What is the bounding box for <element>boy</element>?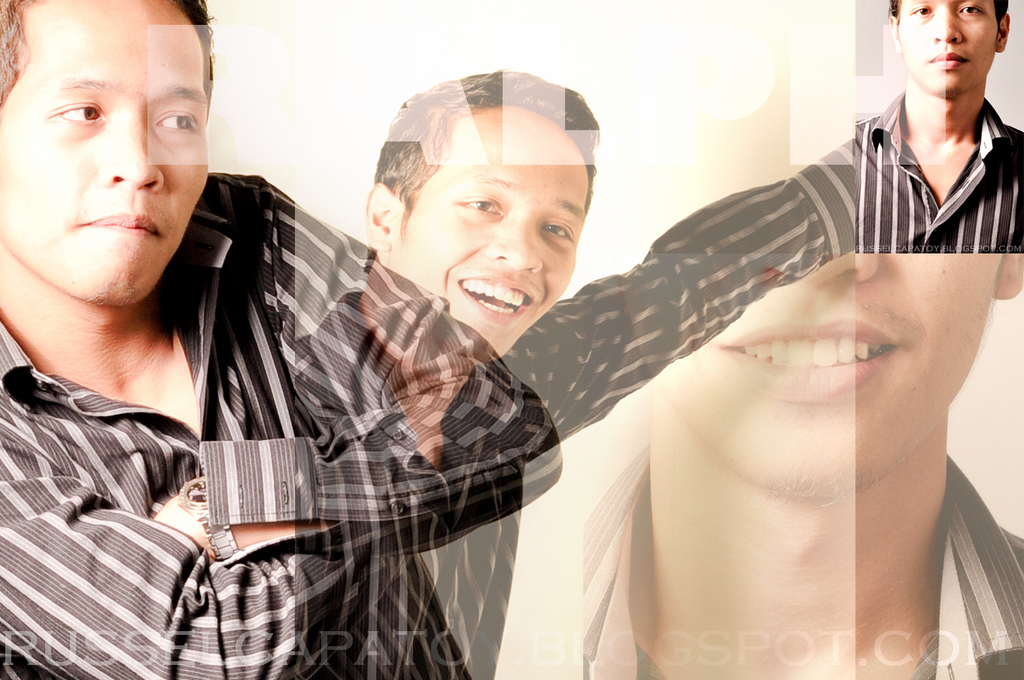
region(579, 75, 1021, 677).
